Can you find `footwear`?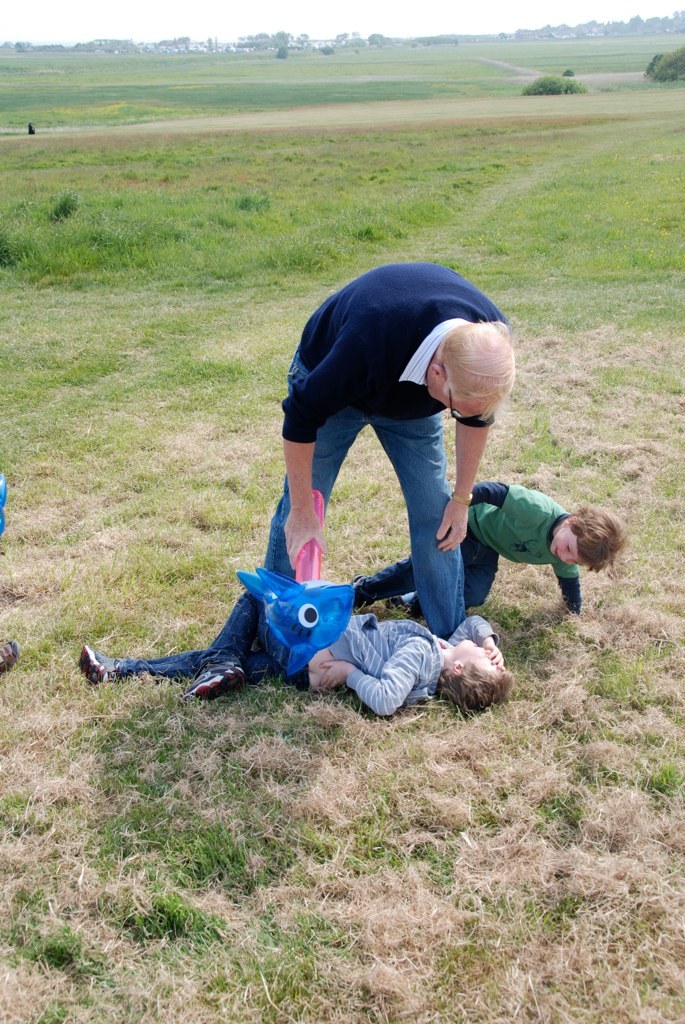
Yes, bounding box: x1=0 y1=637 x2=25 y2=674.
